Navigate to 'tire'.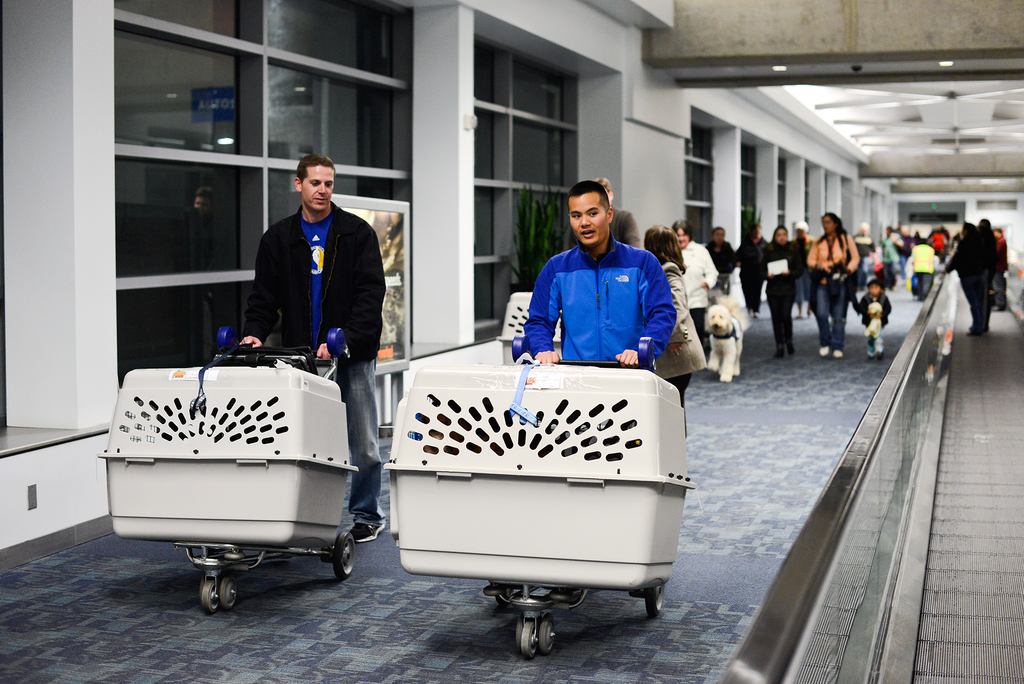
Navigation target: left=646, top=587, right=664, bottom=616.
